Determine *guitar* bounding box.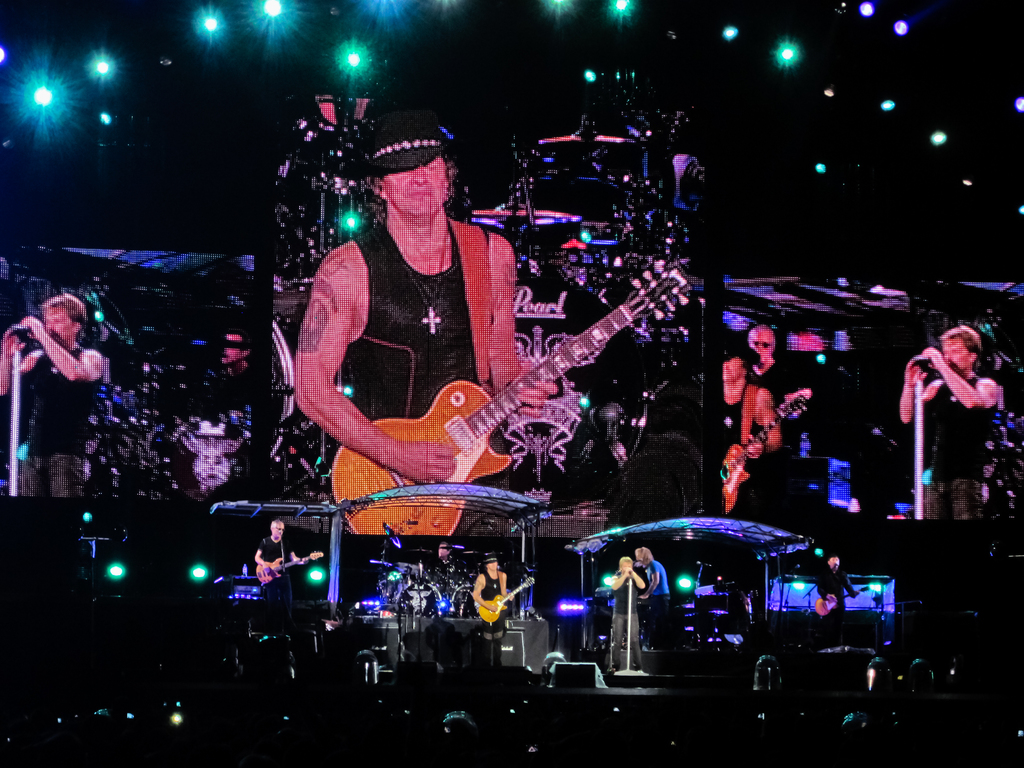
Determined: detection(477, 575, 535, 630).
